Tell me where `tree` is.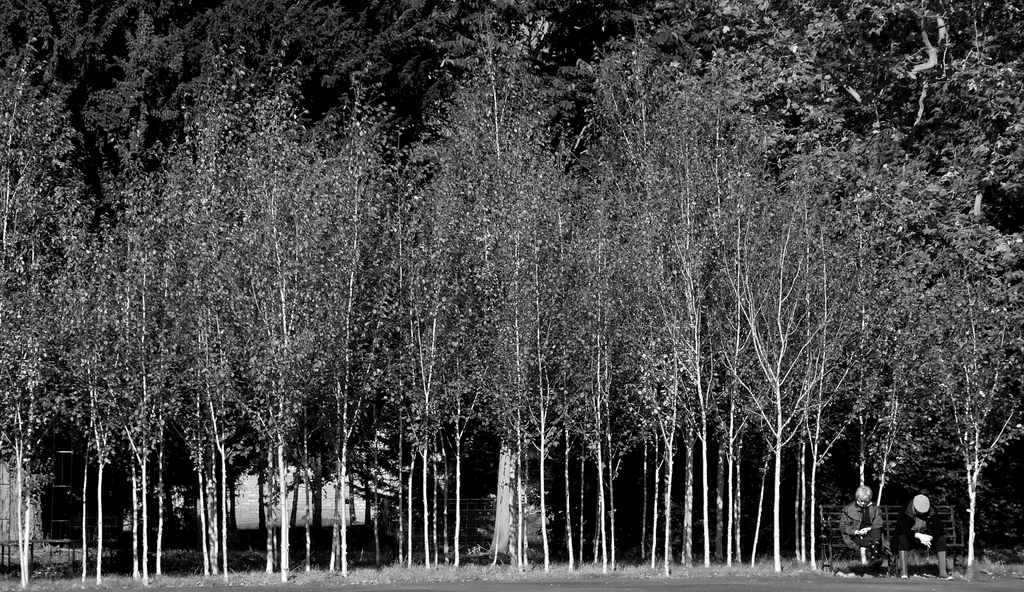
`tree` is at (584,1,716,575).
